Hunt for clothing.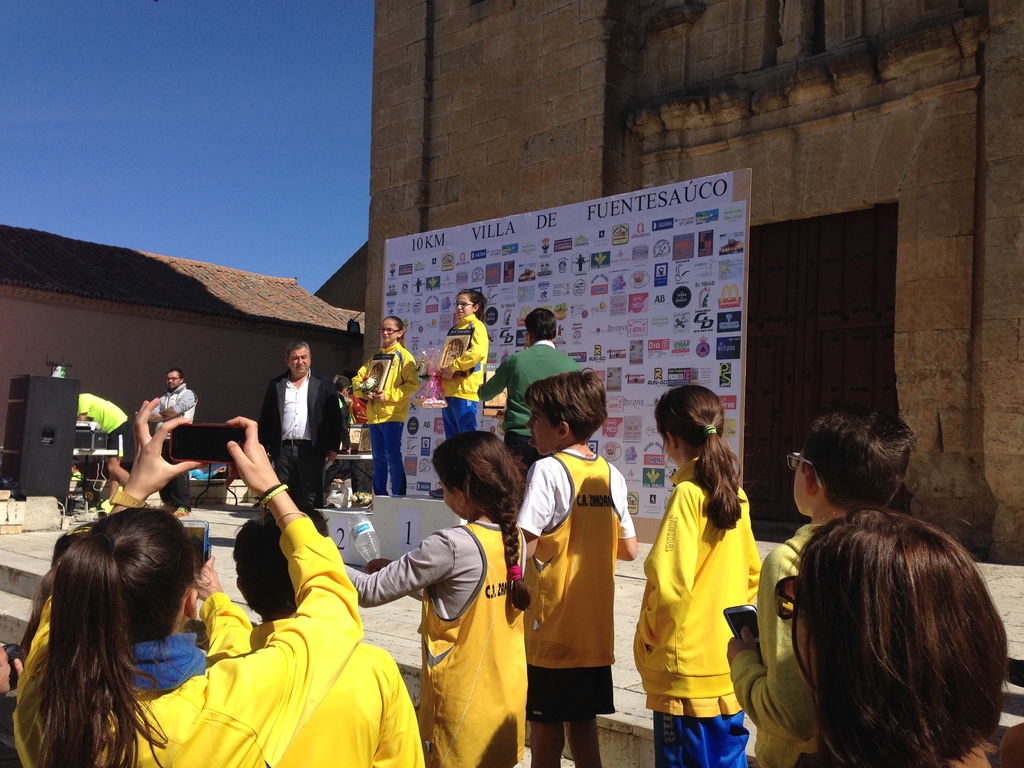
Hunted down at (left=353, top=342, right=420, bottom=490).
